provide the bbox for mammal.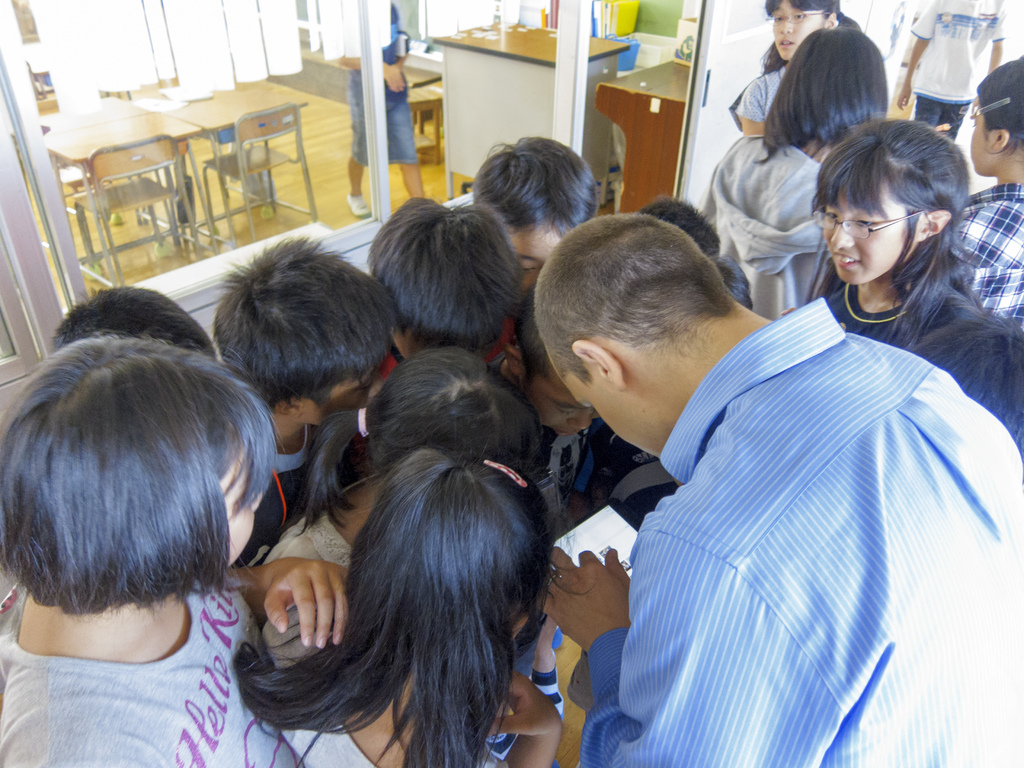
(left=737, top=0, right=858, bottom=139).
